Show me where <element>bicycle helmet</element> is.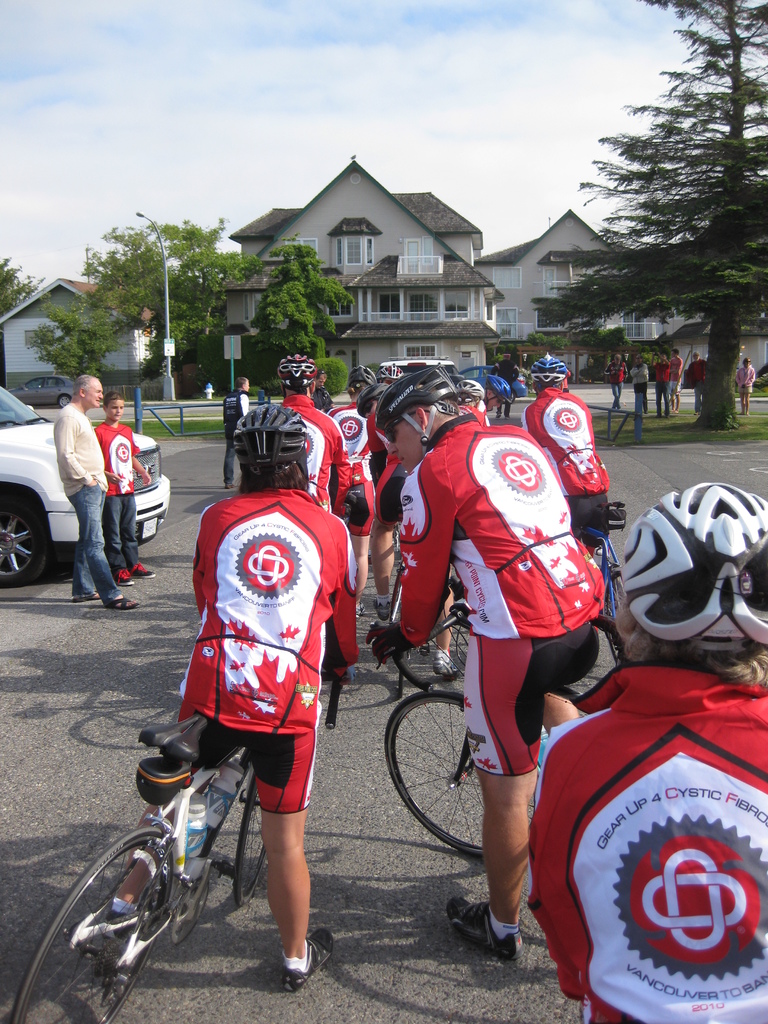
<element>bicycle helmet</element> is at x1=525, y1=356, x2=568, y2=386.
